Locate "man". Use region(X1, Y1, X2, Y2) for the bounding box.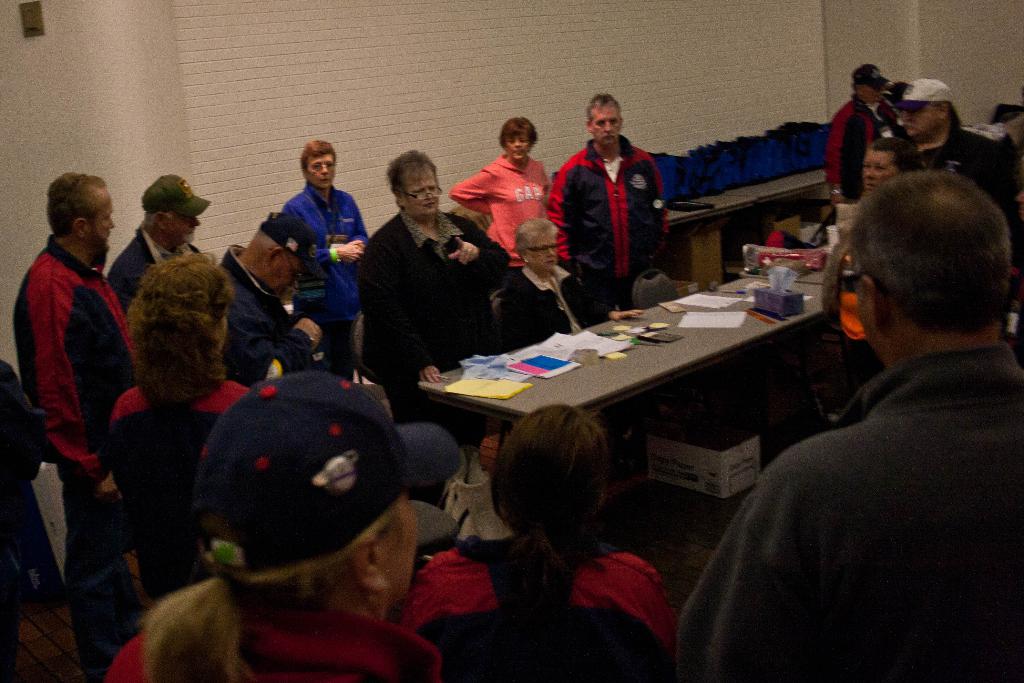
region(12, 169, 136, 662).
